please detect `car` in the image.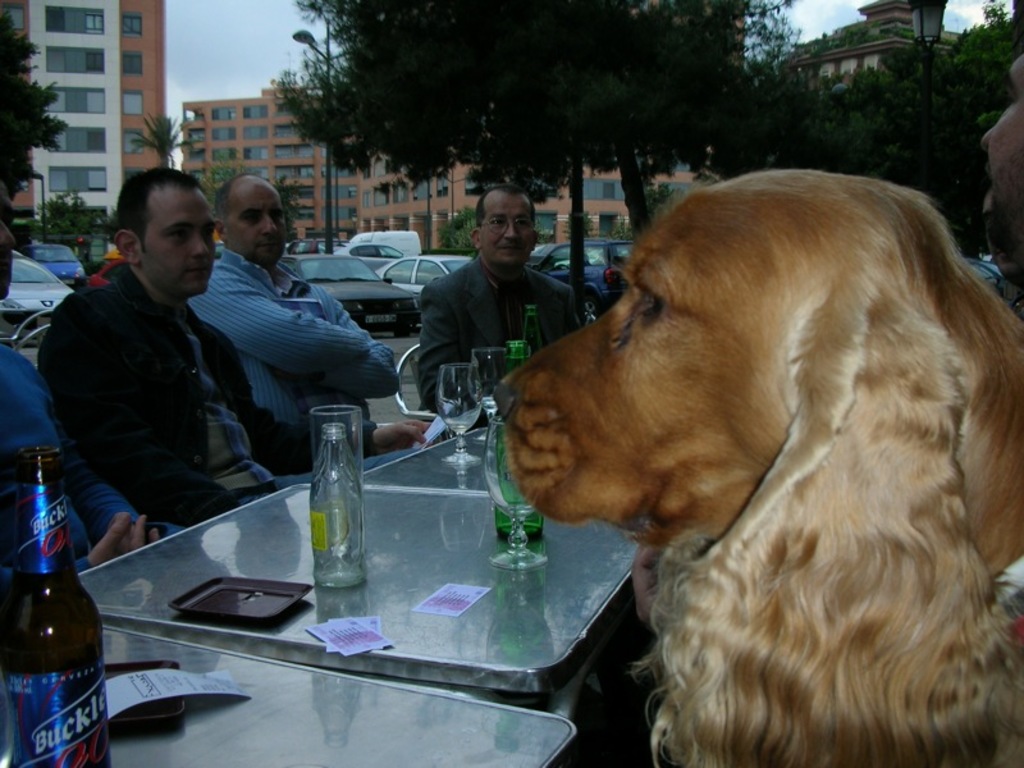
964/257/1002/291.
